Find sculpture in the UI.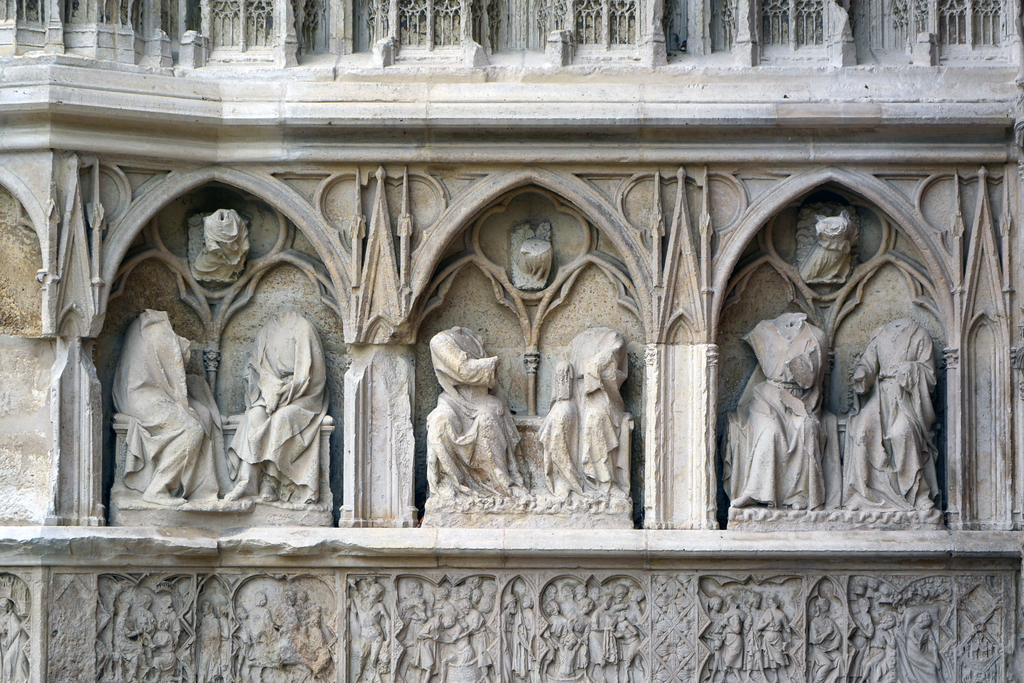
UI element at [111, 309, 246, 513].
